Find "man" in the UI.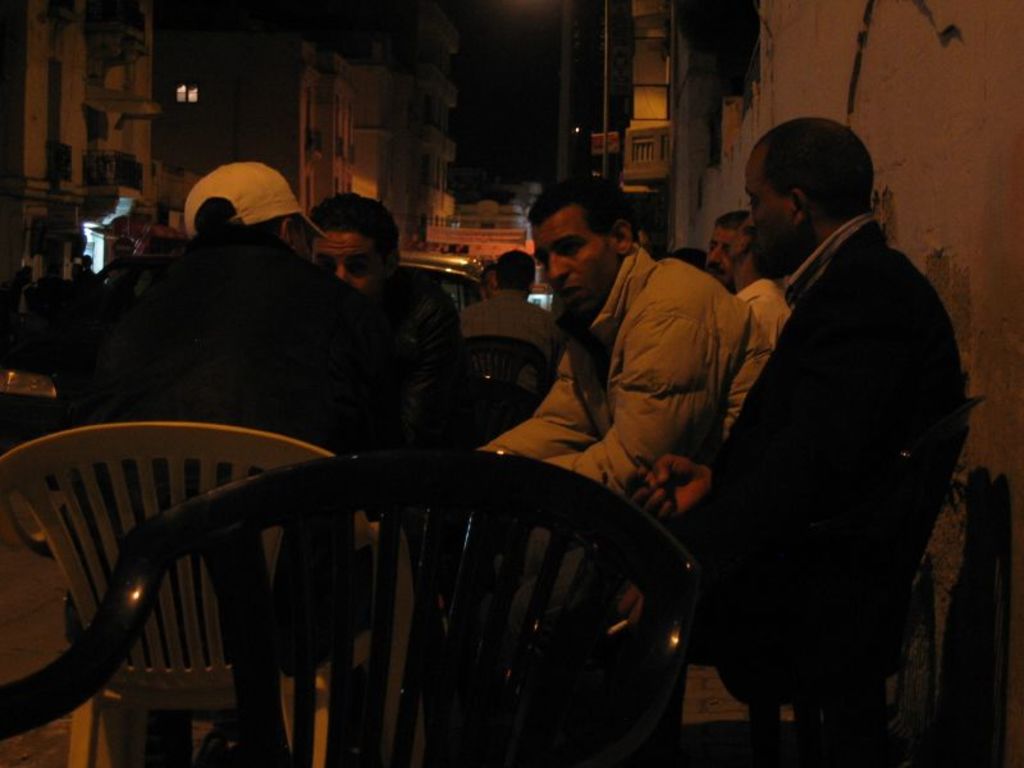
UI element at 698 212 749 296.
